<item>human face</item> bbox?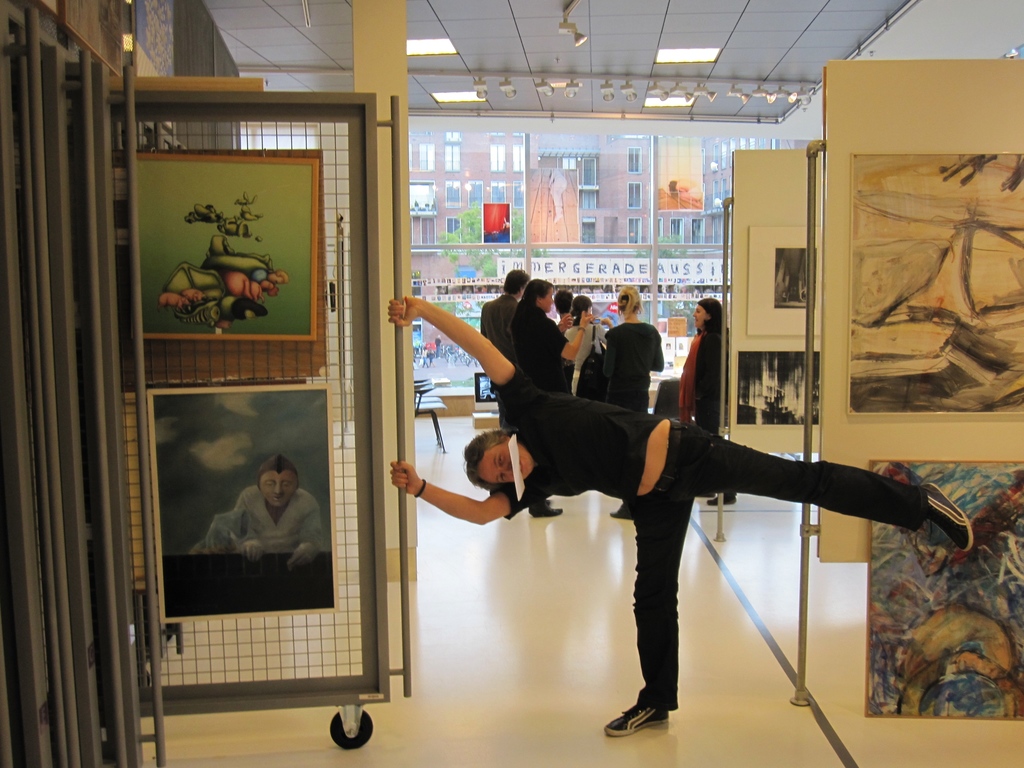
476 444 532 485
